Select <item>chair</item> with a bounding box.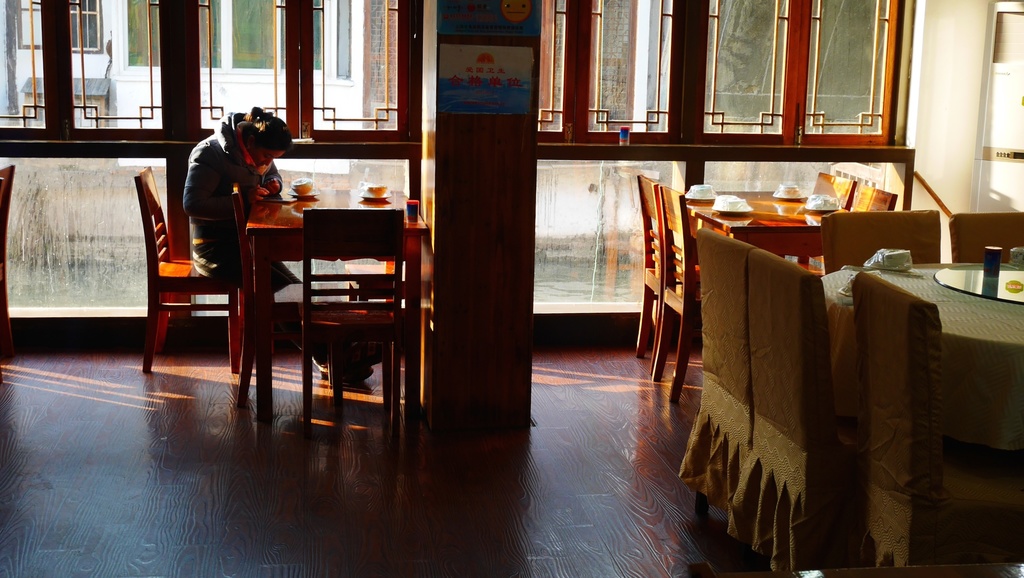
select_region(644, 184, 705, 404).
